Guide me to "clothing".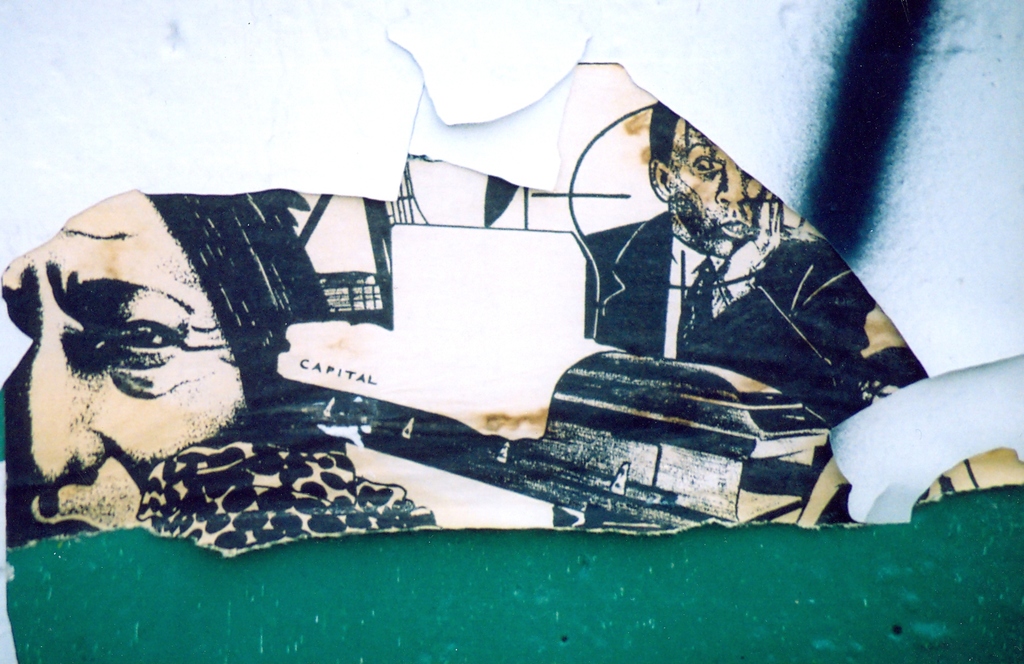
Guidance: rect(573, 207, 826, 377).
